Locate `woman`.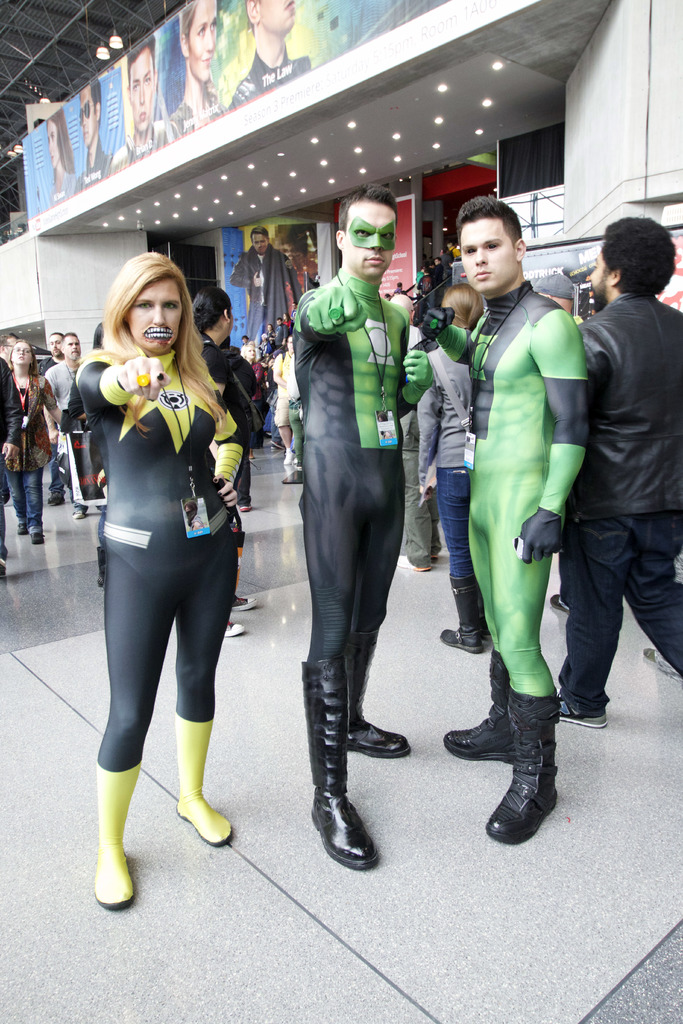
Bounding box: left=6, top=340, right=68, bottom=543.
